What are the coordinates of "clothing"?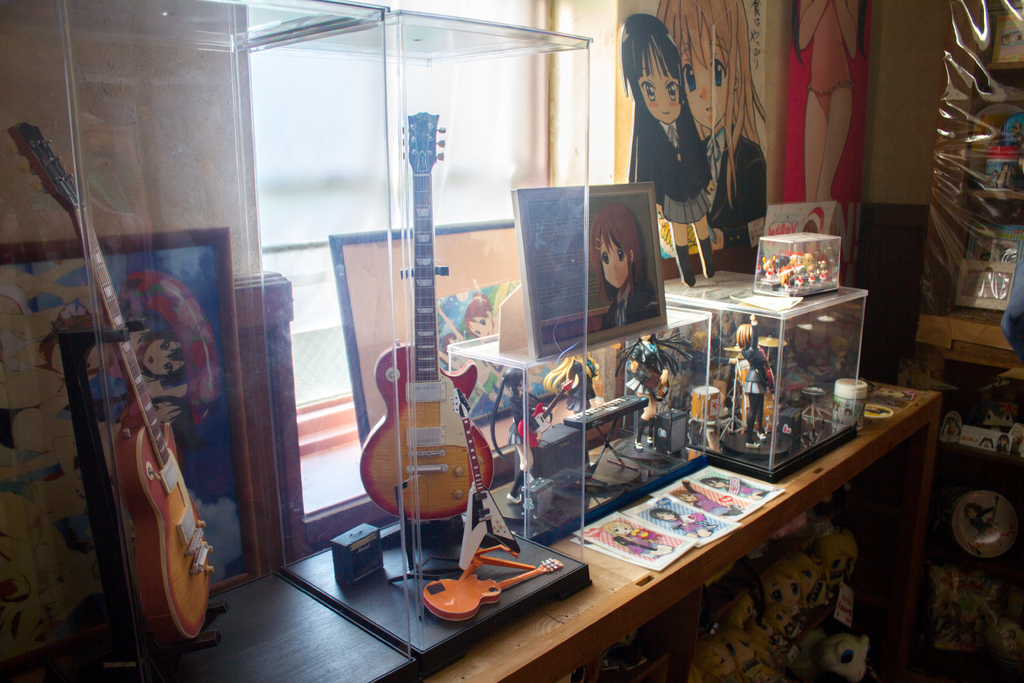
[x1=633, y1=340, x2=662, y2=382].
